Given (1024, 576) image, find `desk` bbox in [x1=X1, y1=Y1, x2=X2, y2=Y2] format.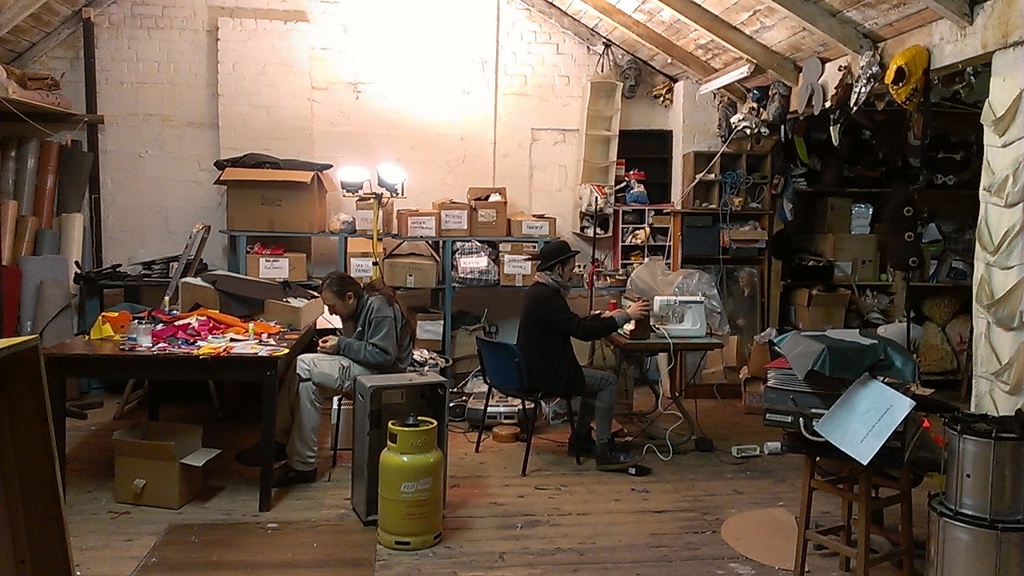
[x1=39, y1=317, x2=362, y2=530].
